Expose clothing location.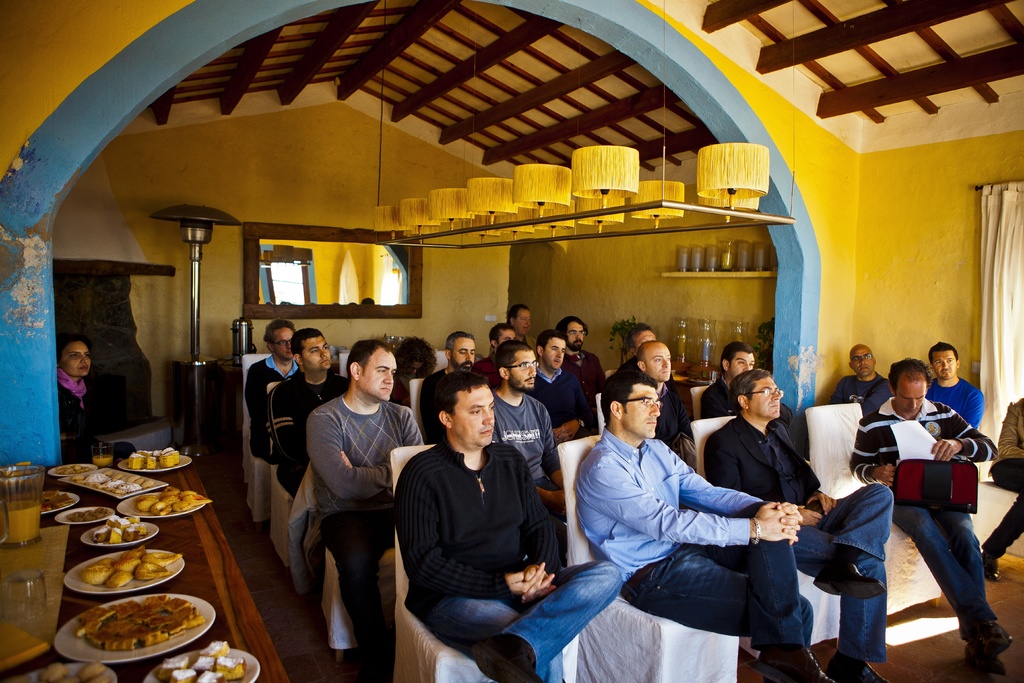
Exposed at box(573, 428, 815, 649).
